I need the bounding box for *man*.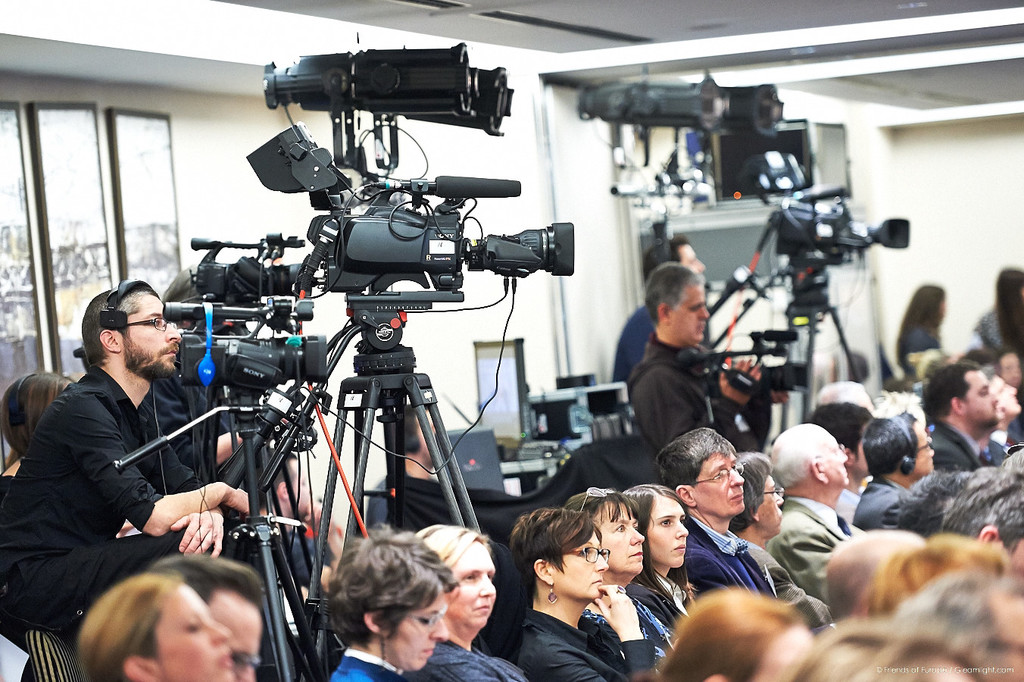
Here it is: [left=981, top=364, right=1023, bottom=466].
